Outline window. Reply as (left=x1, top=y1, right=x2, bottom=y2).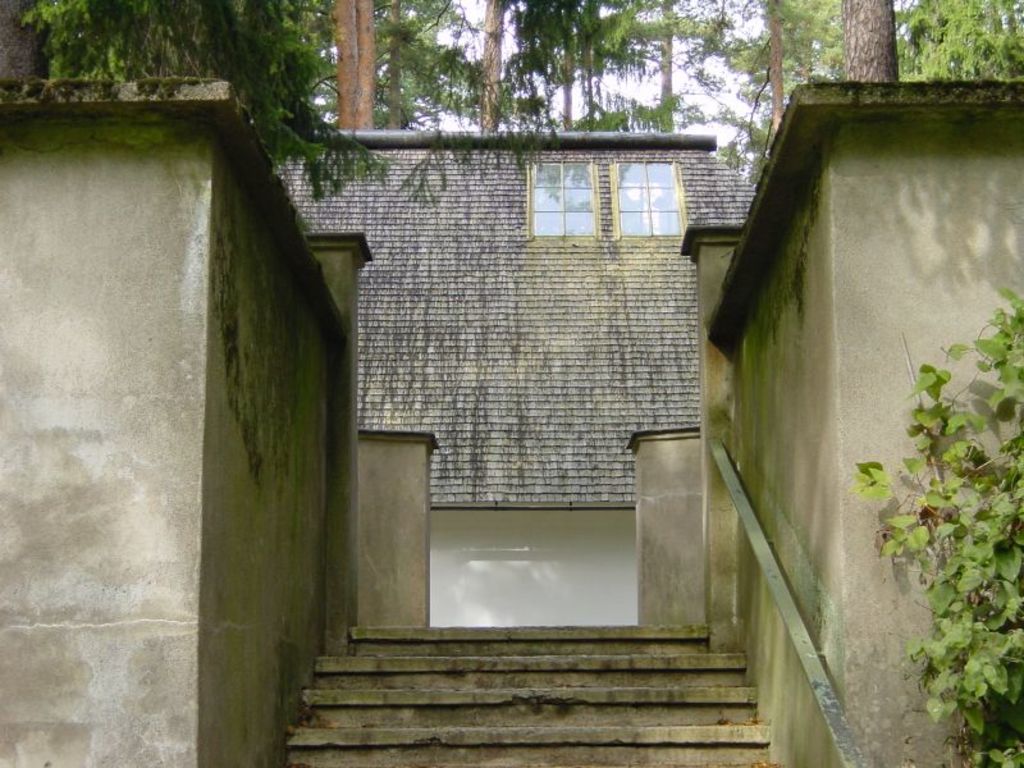
(left=618, top=159, right=686, bottom=234).
